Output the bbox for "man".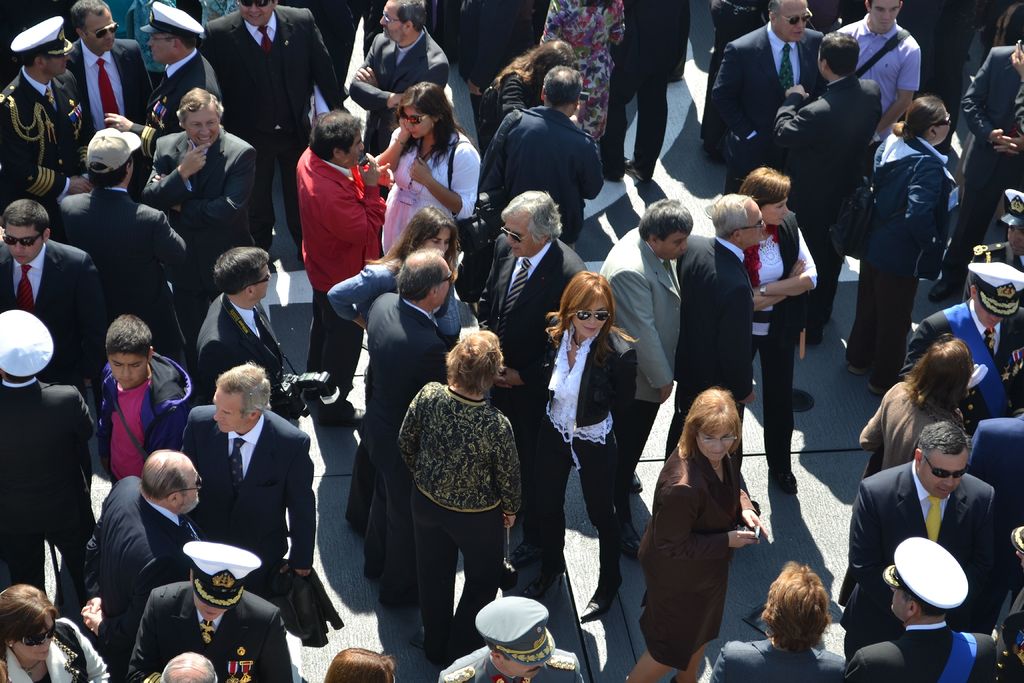
bbox=[842, 545, 994, 682].
